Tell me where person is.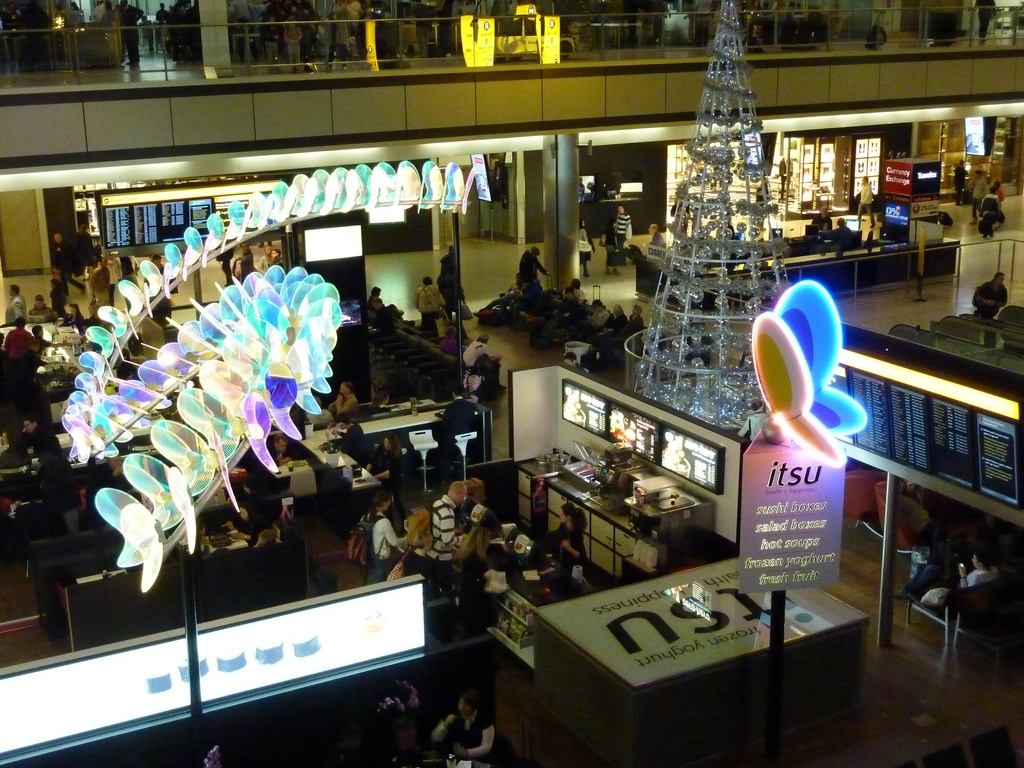
person is at bbox=(575, 212, 588, 269).
